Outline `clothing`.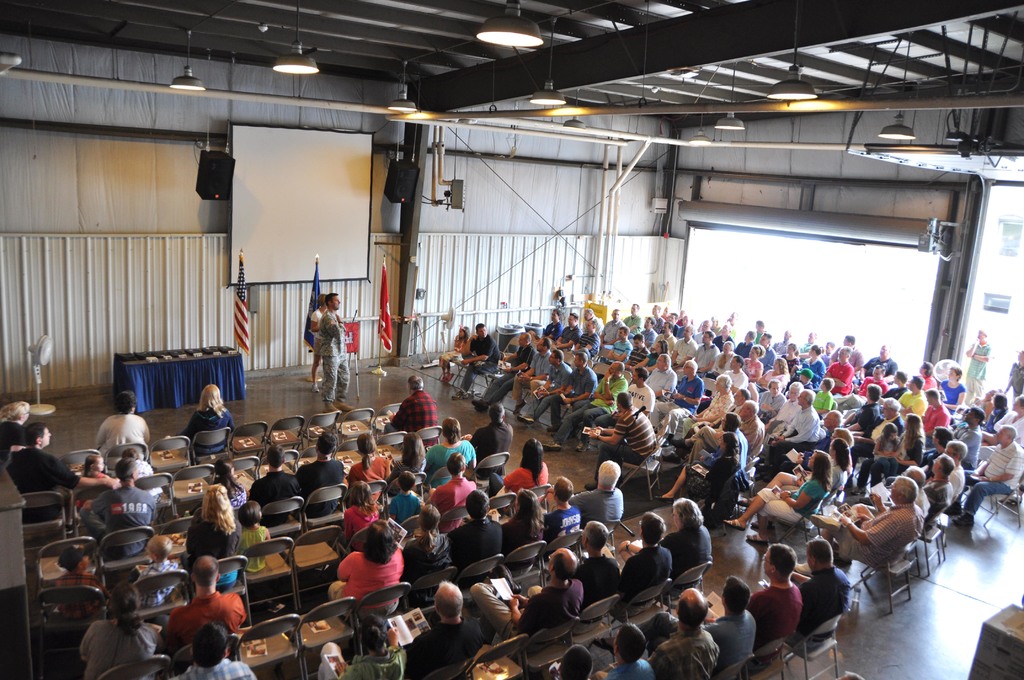
Outline: box(723, 464, 745, 533).
